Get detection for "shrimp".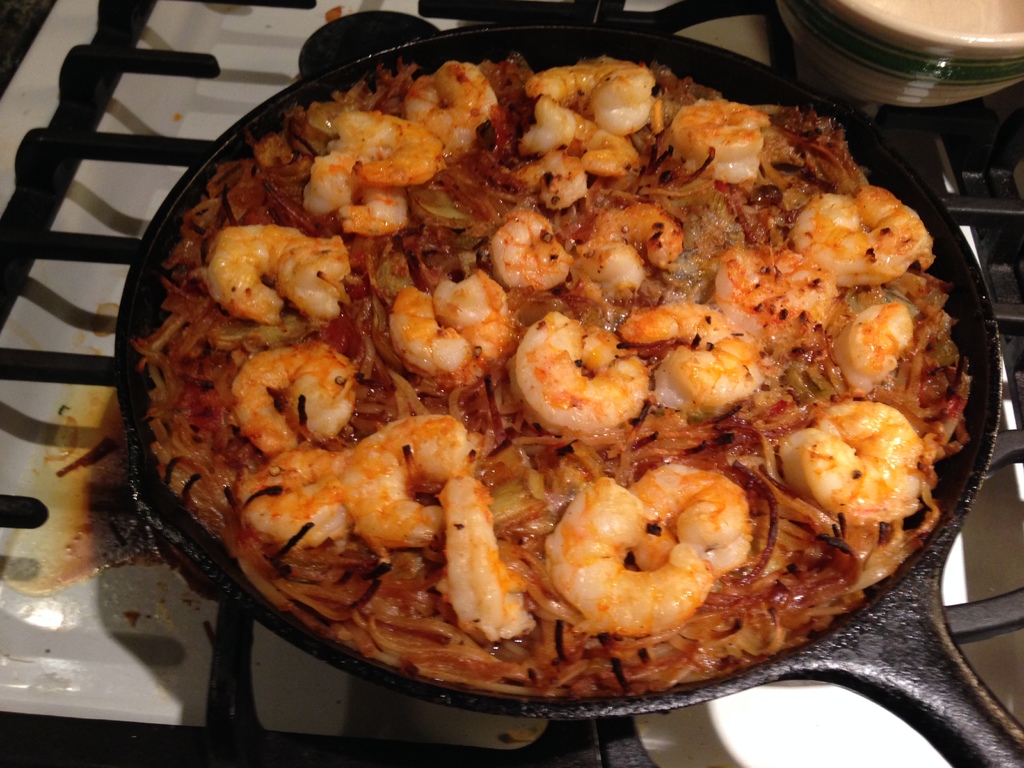
Detection: bbox(625, 461, 755, 578).
